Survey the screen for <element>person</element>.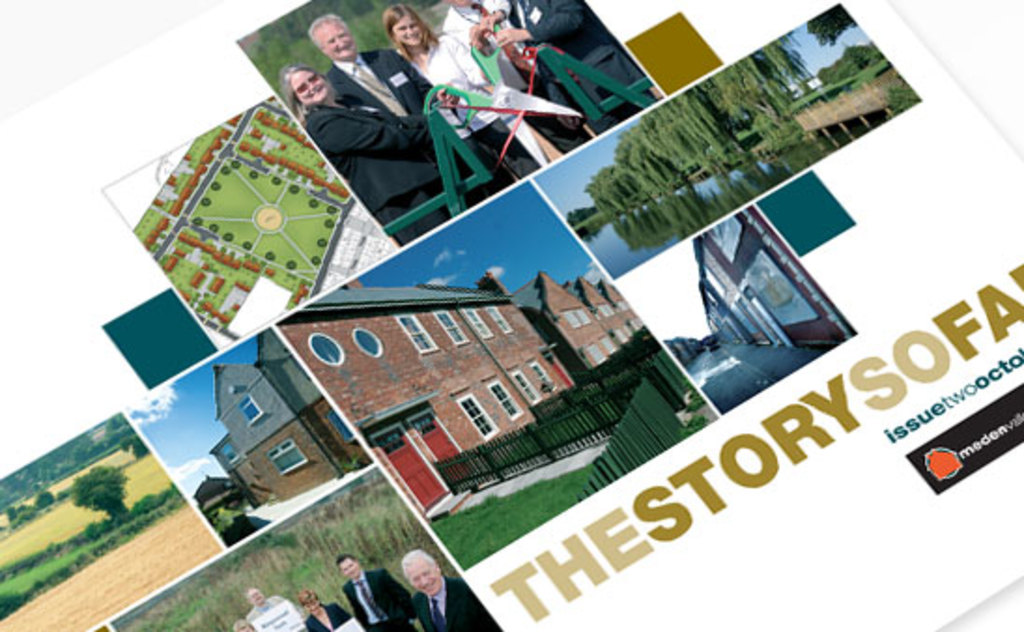
Survey found: (left=336, top=557, right=411, bottom=630).
